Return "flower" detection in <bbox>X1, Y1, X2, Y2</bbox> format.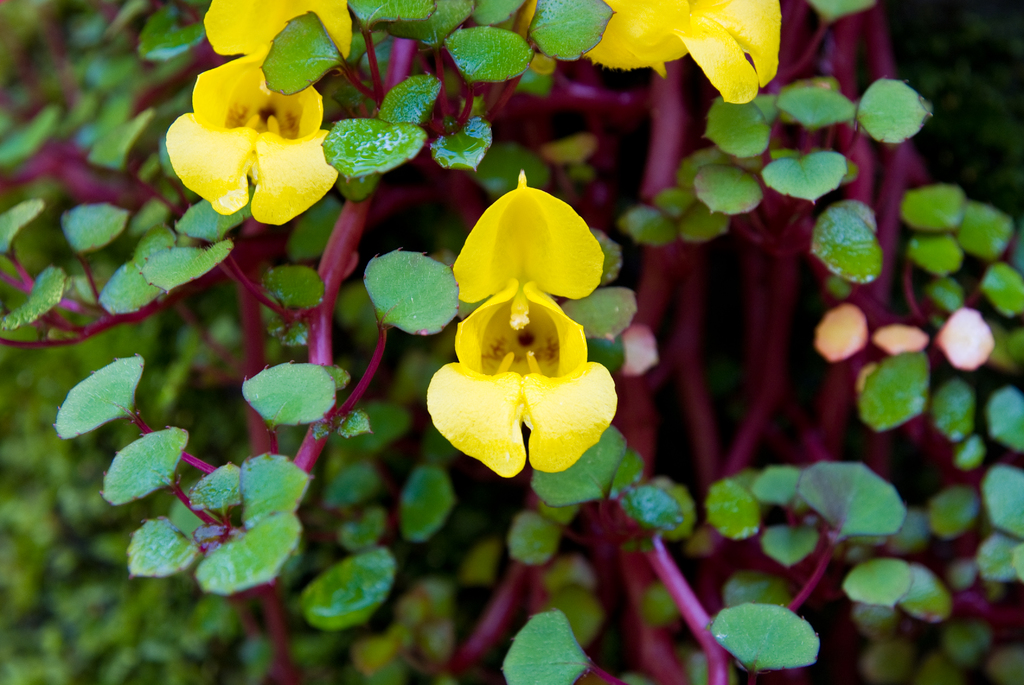
<bbox>161, 61, 335, 227</bbox>.
